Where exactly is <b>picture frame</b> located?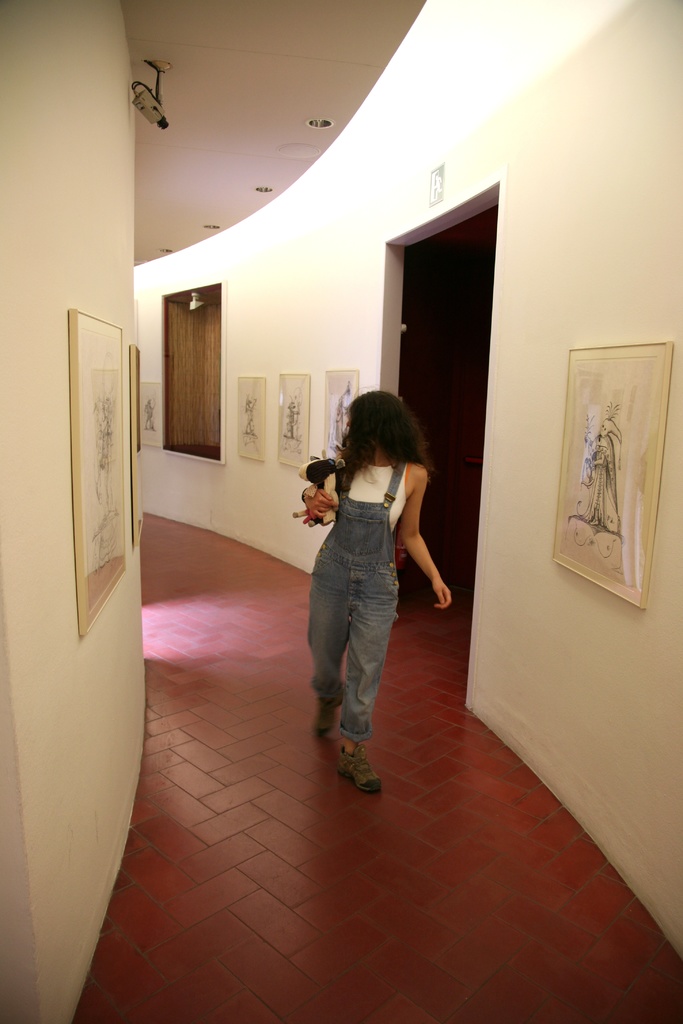
Its bounding box is (x1=72, y1=309, x2=124, y2=640).
